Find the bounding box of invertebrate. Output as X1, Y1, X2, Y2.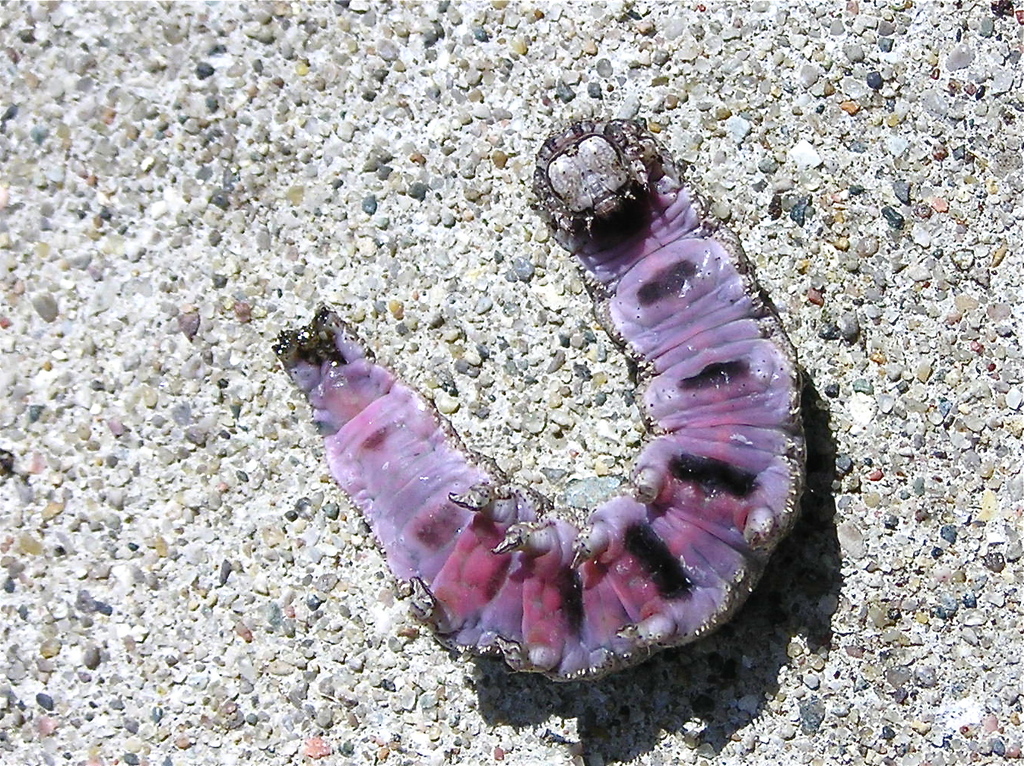
271, 115, 807, 683.
